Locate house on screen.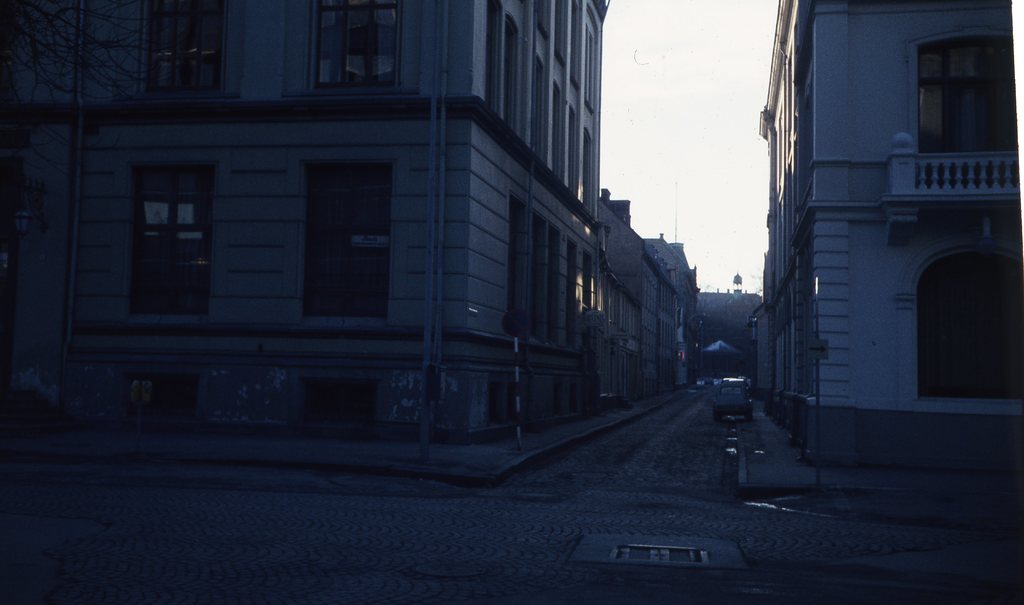
On screen at pyautogui.locateOnScreen(0, 0, 591, 494).
